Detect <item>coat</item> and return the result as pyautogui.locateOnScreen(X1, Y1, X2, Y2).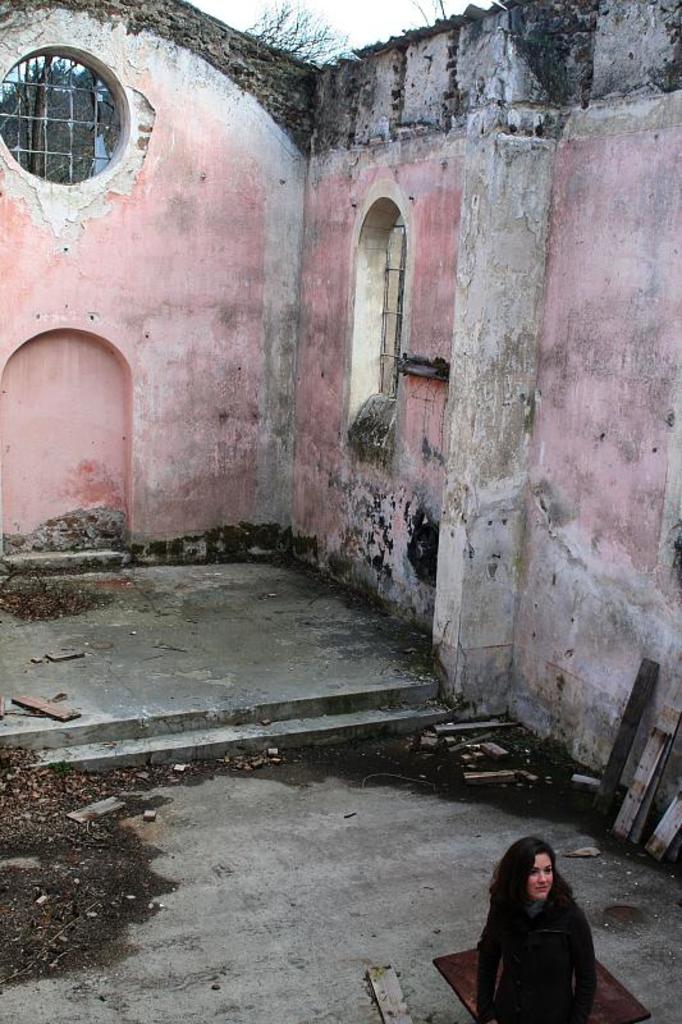
pyautogui.locateOnScreen(476, 868, 604, 1012).
